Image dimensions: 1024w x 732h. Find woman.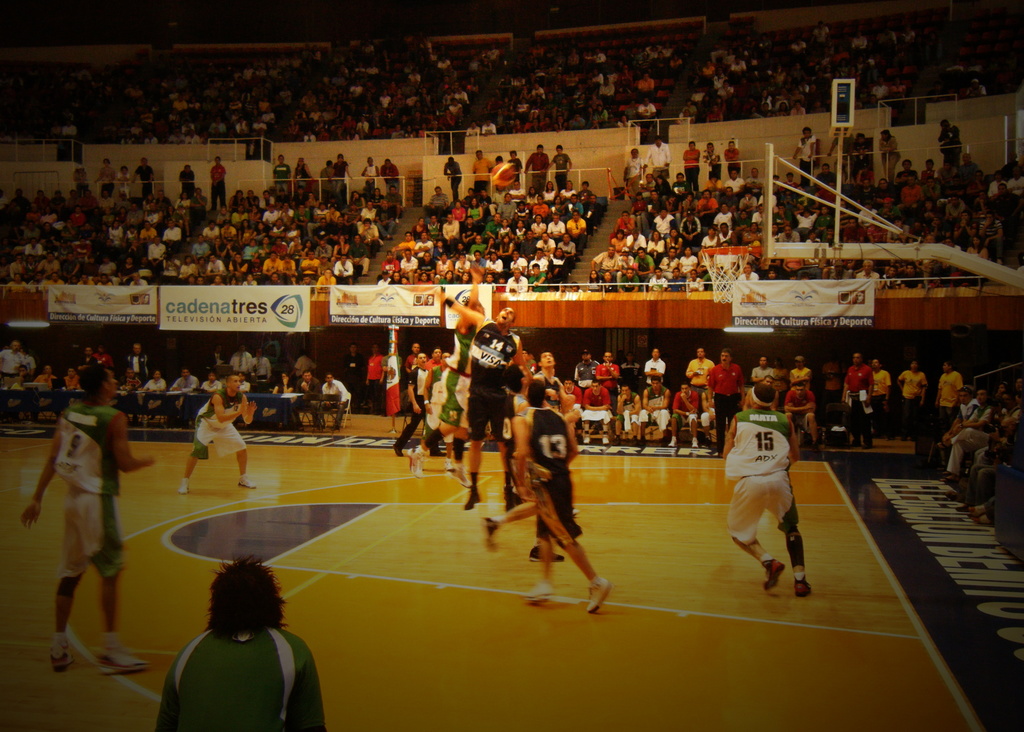
region(193, 256, 207, 275).
